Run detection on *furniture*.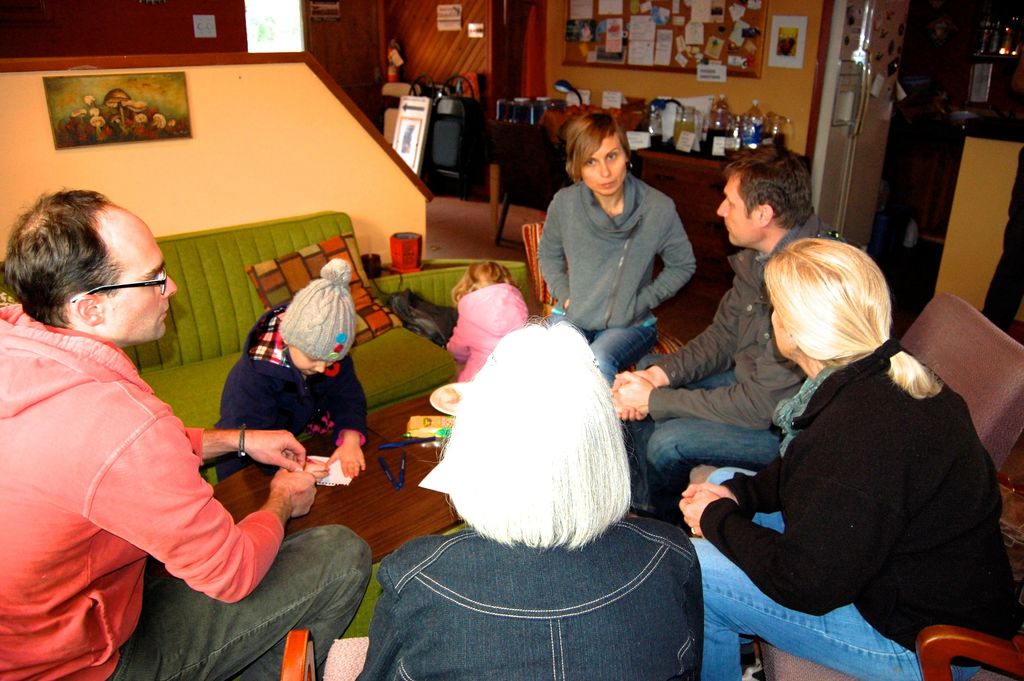
Result: <box>369,256,529,308</box>.
